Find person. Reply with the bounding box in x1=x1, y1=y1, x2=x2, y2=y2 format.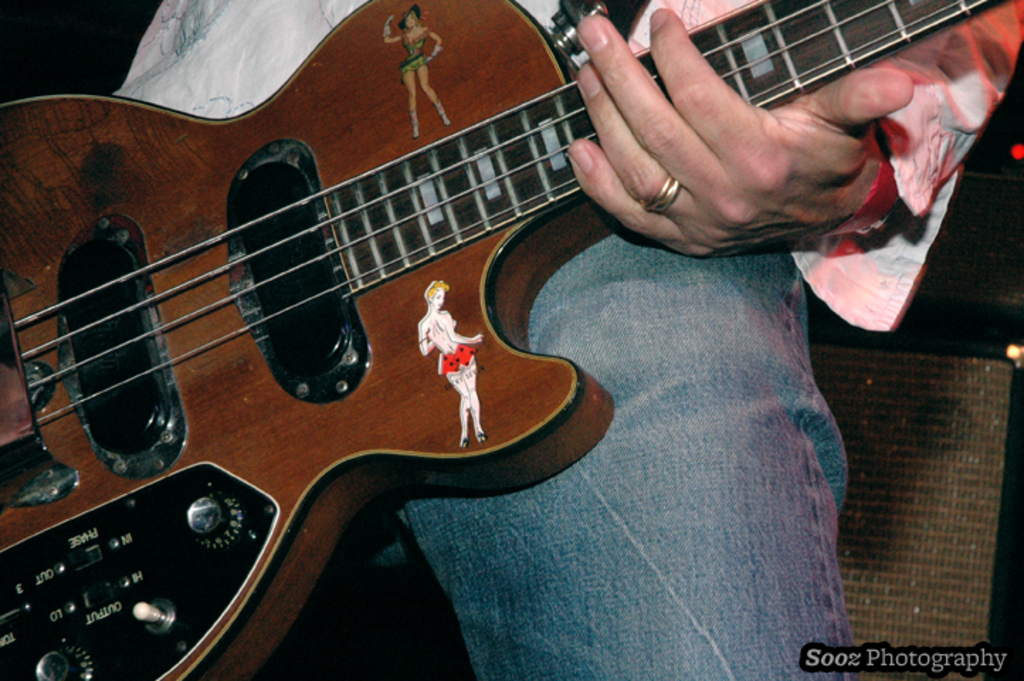
x1=108, y1=3, x2=1023, y2=680.
